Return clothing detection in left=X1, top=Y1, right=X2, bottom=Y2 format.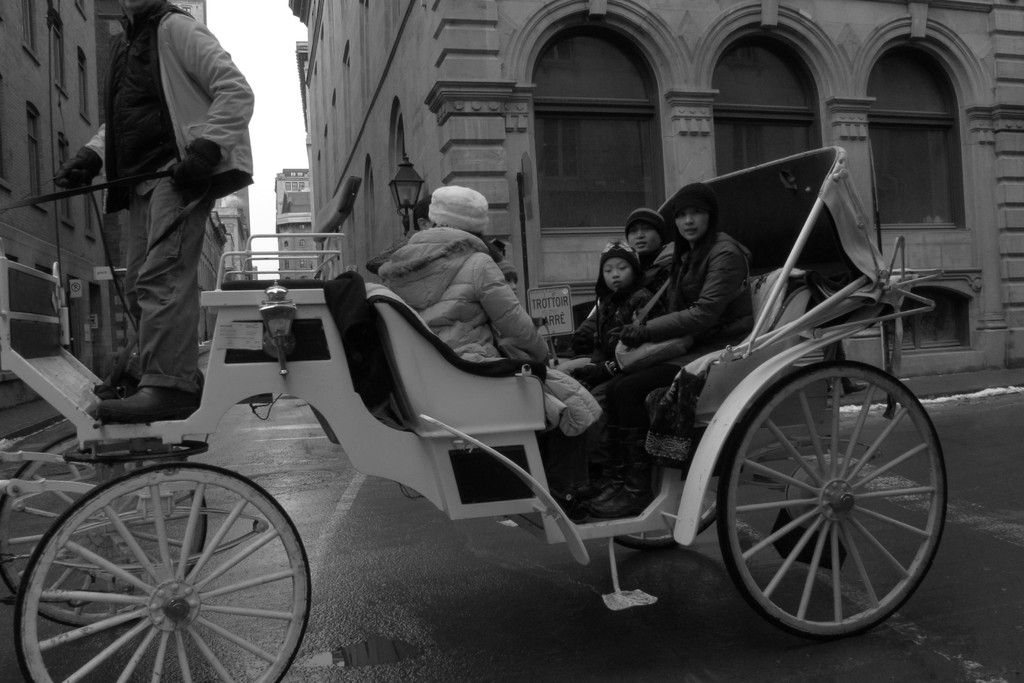
left=86, top=2, right=255, bottom=393.
